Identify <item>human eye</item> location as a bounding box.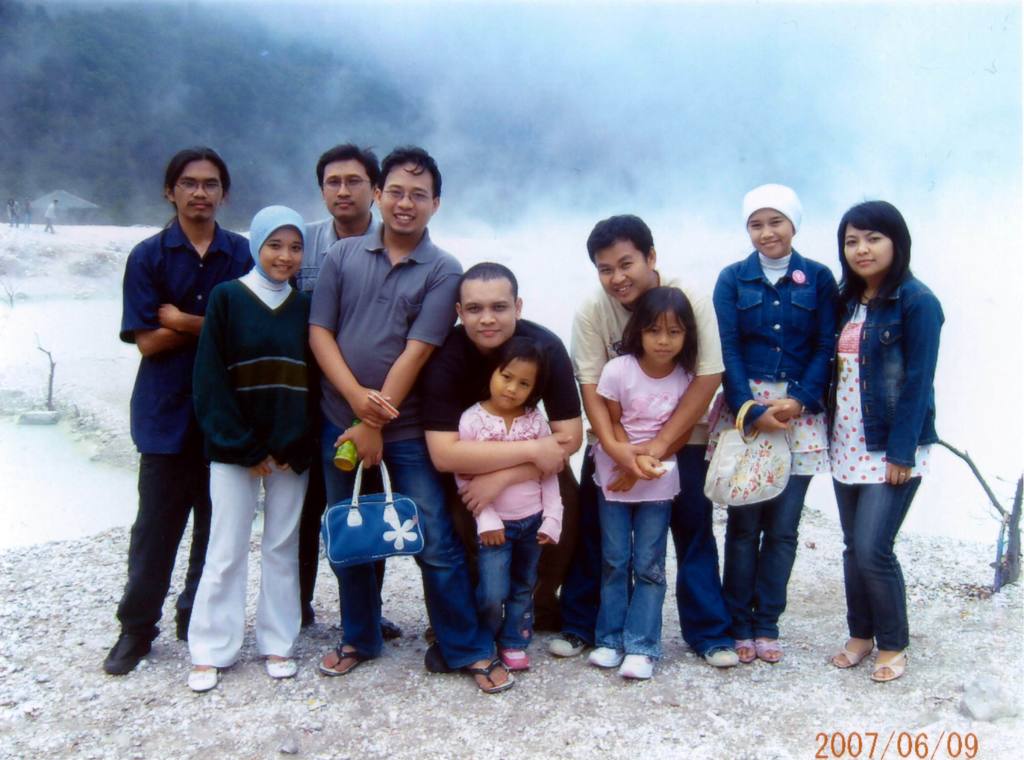
[520, 381, 531, 390].
